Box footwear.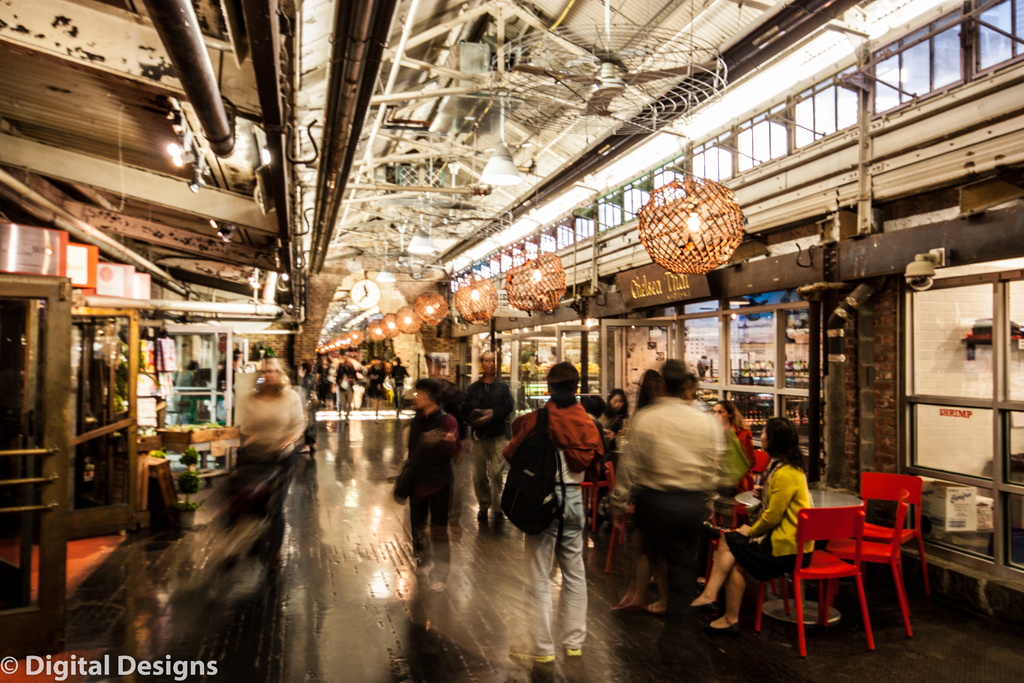
<bbox>507, 642, 557, 666</bbox>.
